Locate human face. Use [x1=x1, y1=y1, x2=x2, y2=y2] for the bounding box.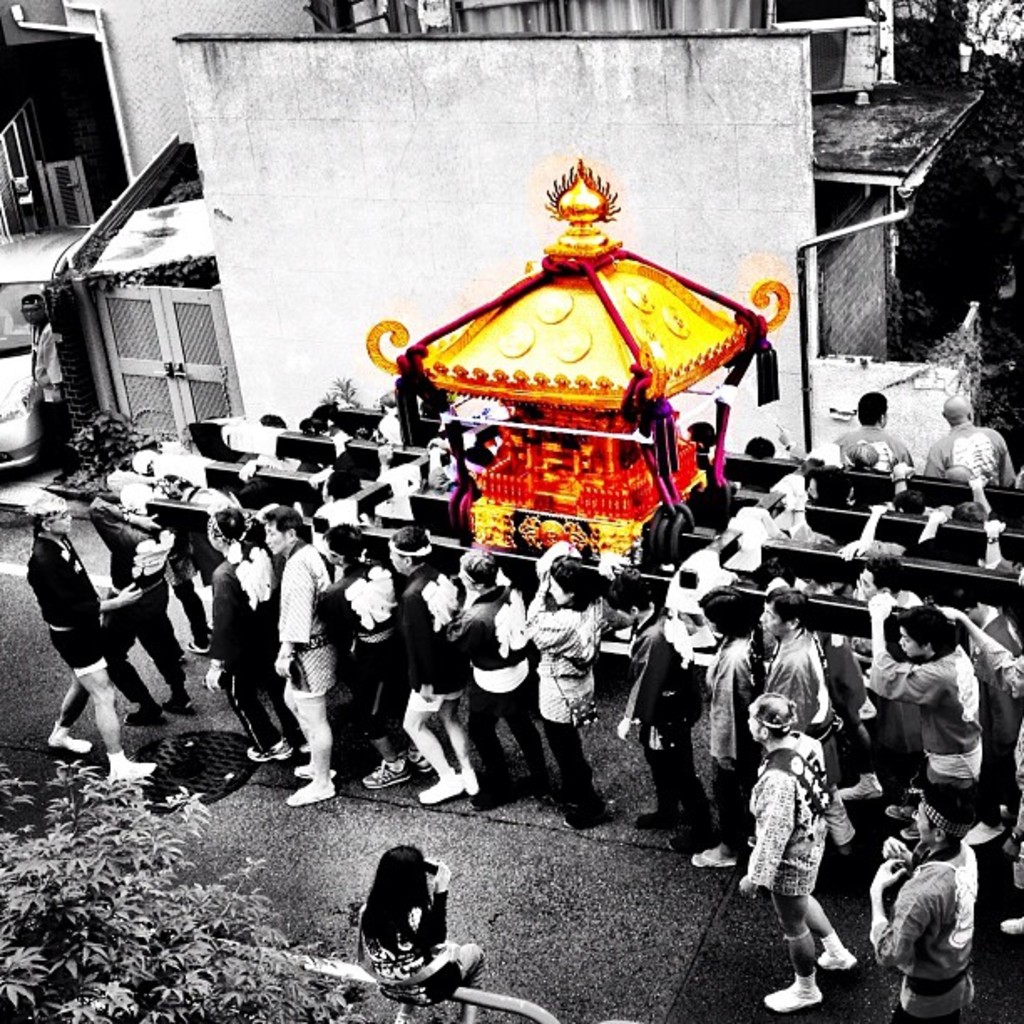
[x1=549, y1=574, x2=567, y2=607].
